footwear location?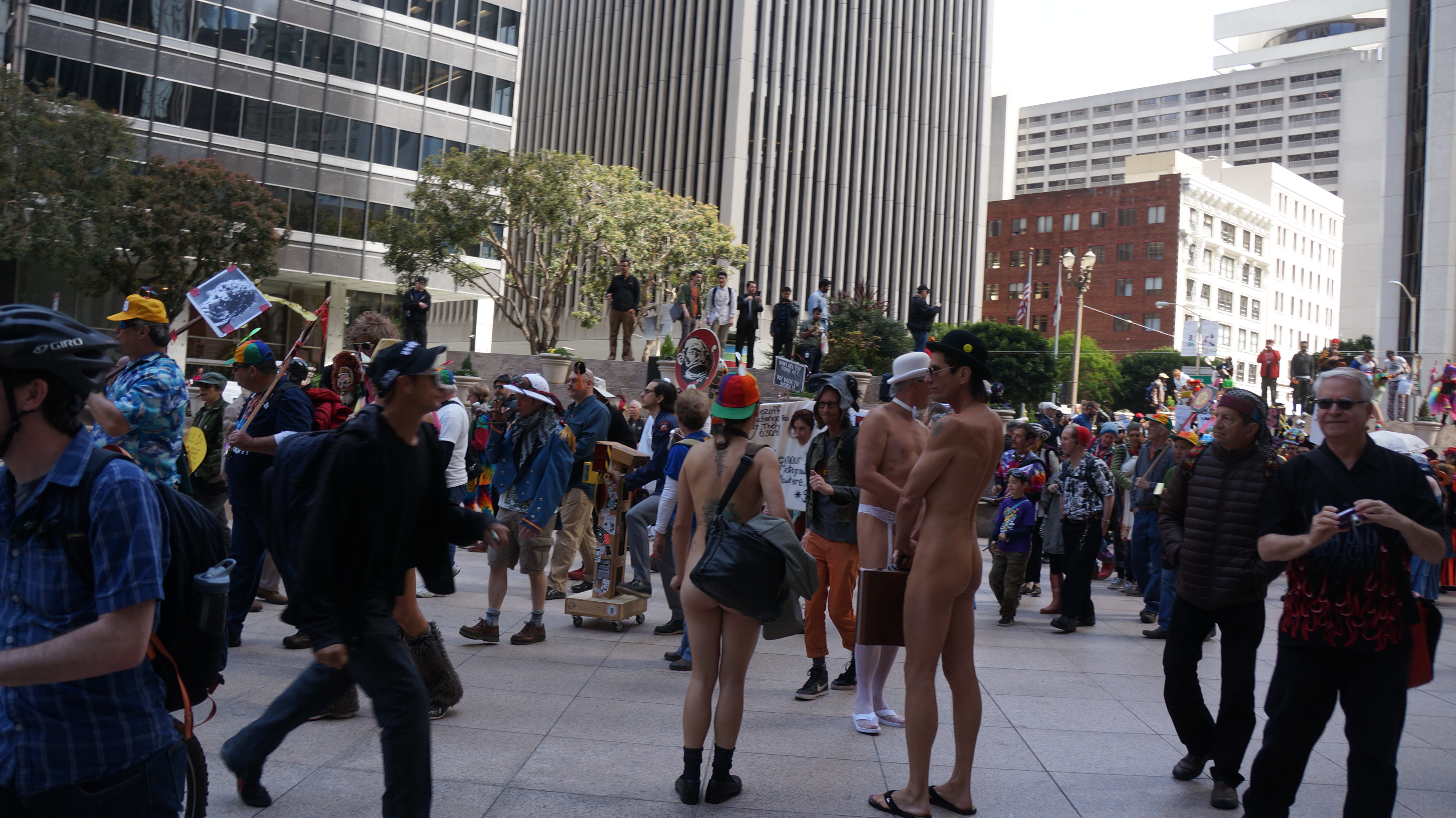
region(135, 181, 149, 191)
